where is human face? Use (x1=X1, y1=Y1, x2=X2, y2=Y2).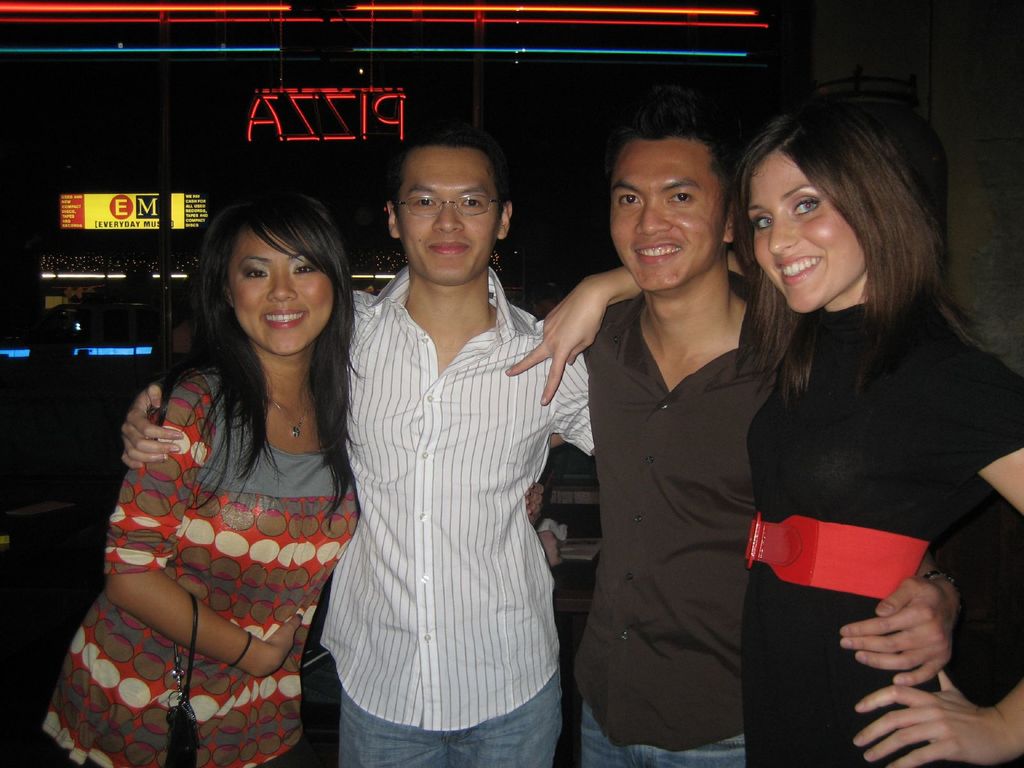
(x1=406, y1=147, x2=499, y2=278).
